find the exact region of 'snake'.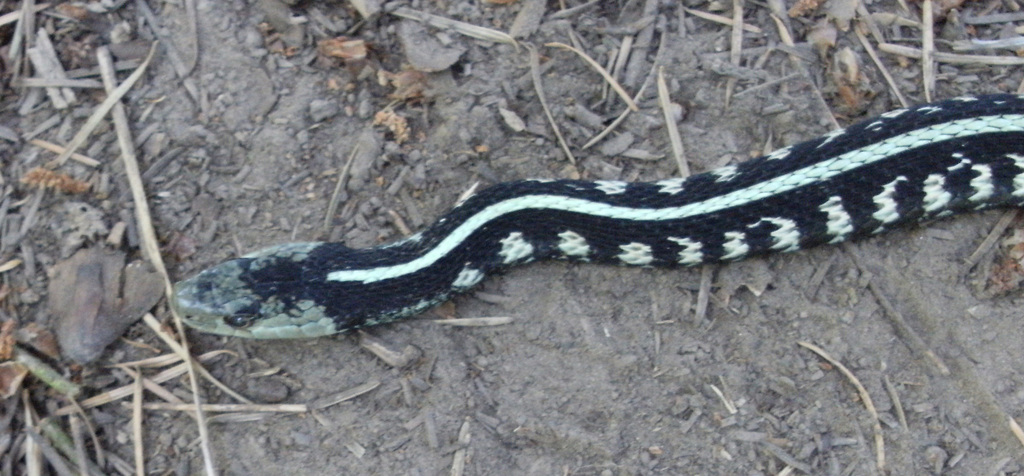
Exact region: BBox(172, 90, 1023, 341).
